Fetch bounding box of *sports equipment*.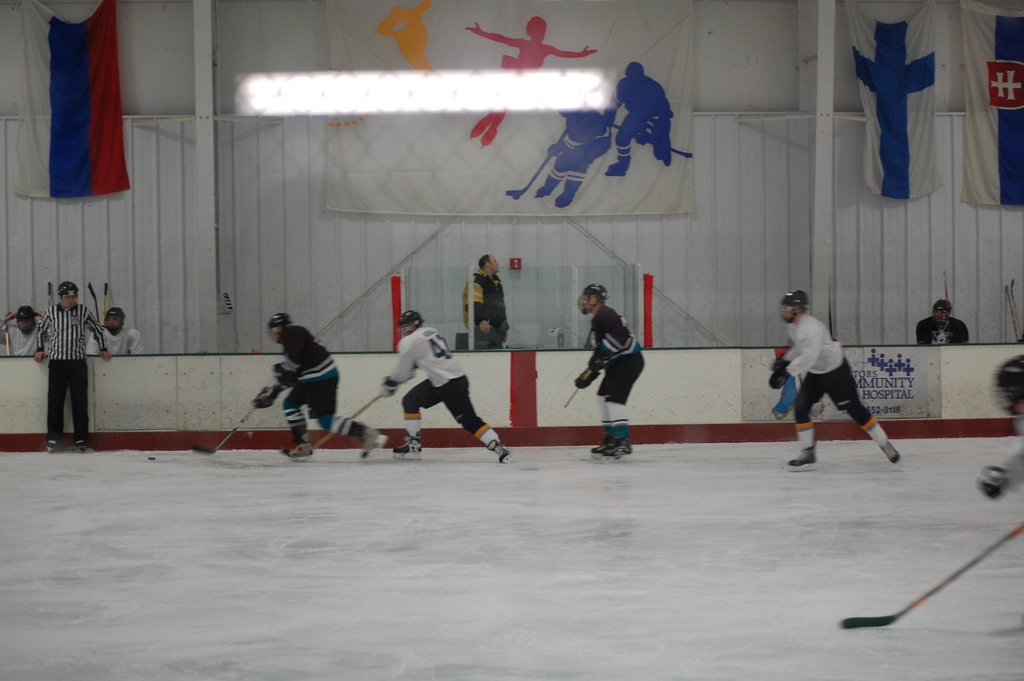
Bbox: <region>601, 435, 631, 457</region>.
